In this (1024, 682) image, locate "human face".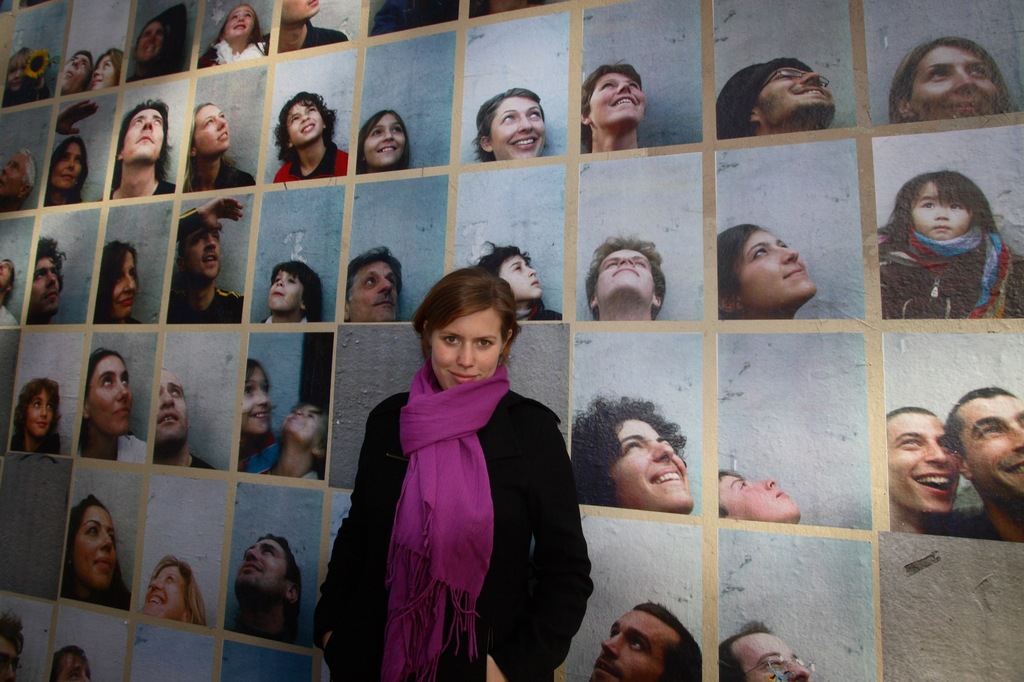
Bounding box: <bbox>428, 308, 503, 395</bbox>.
